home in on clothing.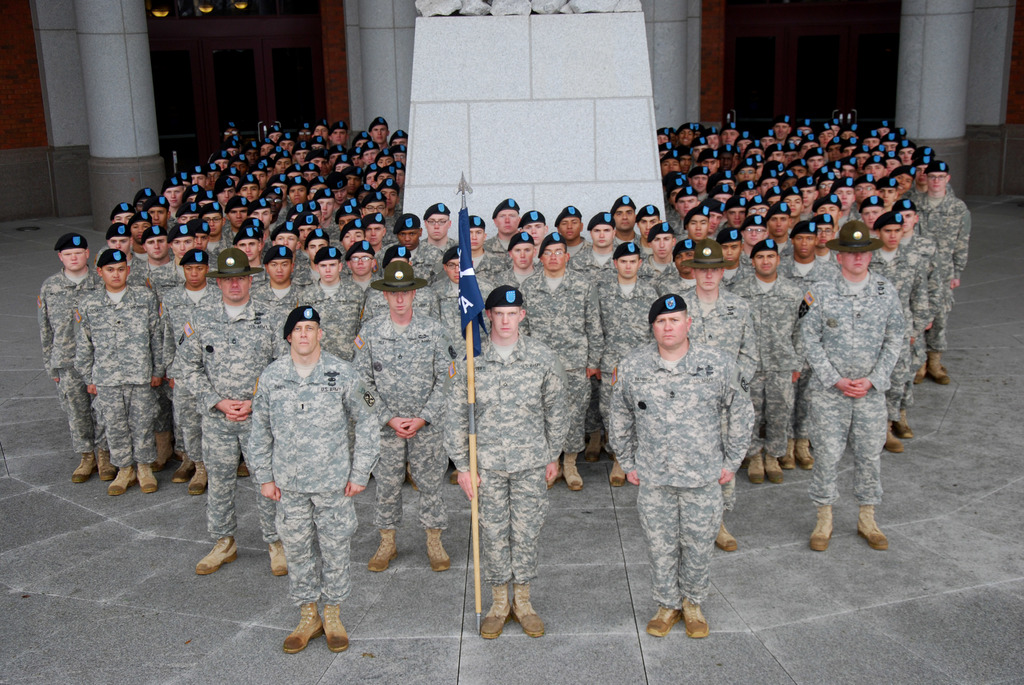
Homed in at box(35, 269, 102, 439).
